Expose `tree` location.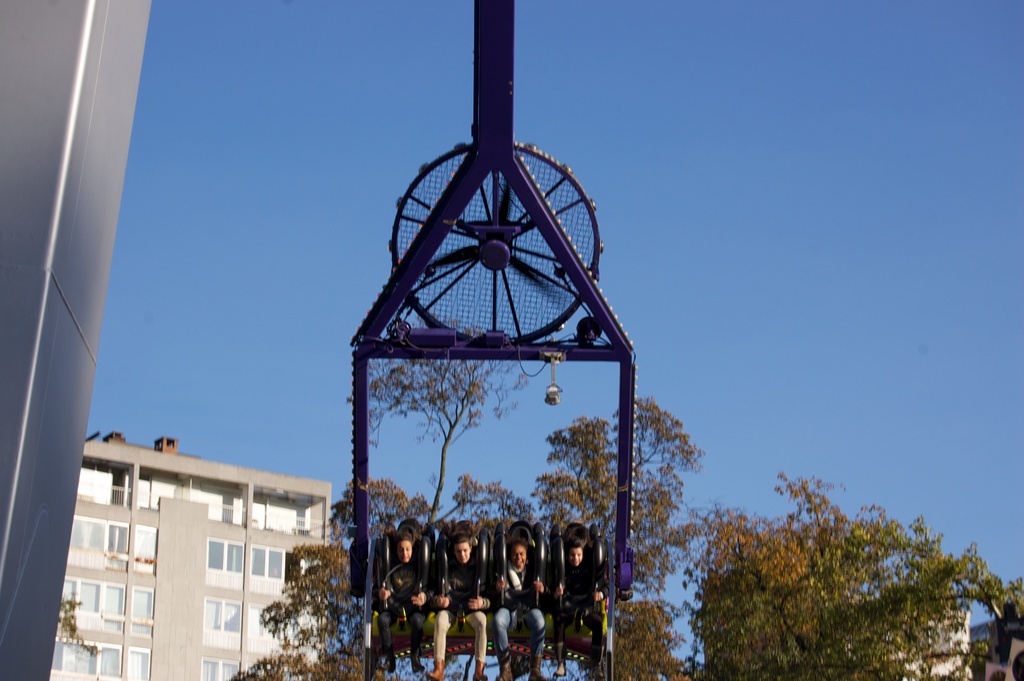
Exposed at [x1=986, y1=567, x2=1023, y2=629].
